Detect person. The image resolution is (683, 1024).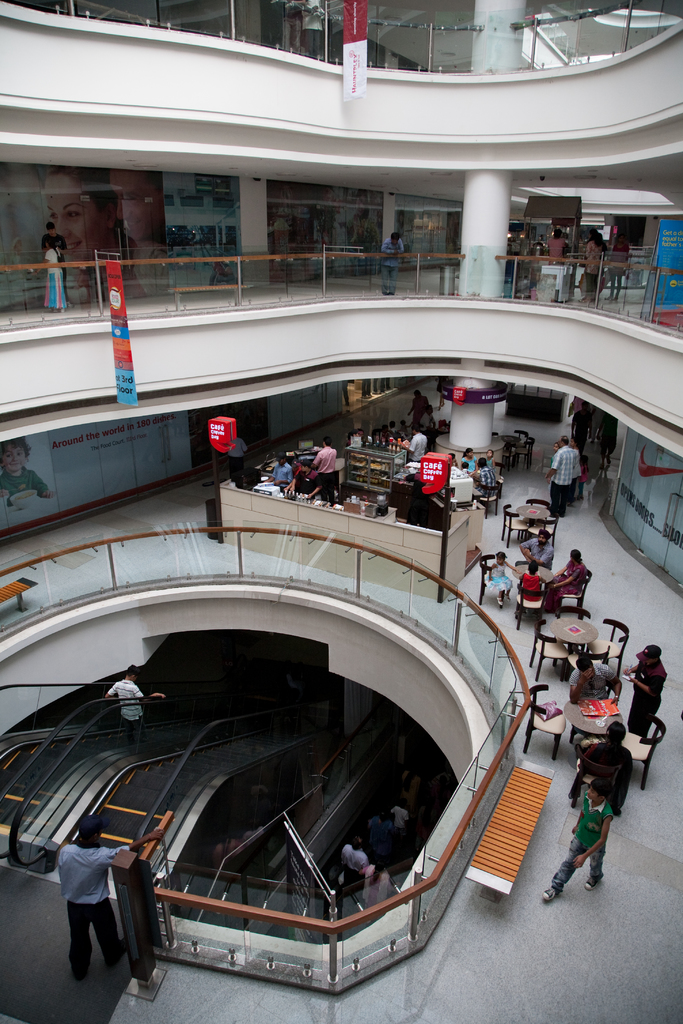
box(510, 561, 542, 614).
